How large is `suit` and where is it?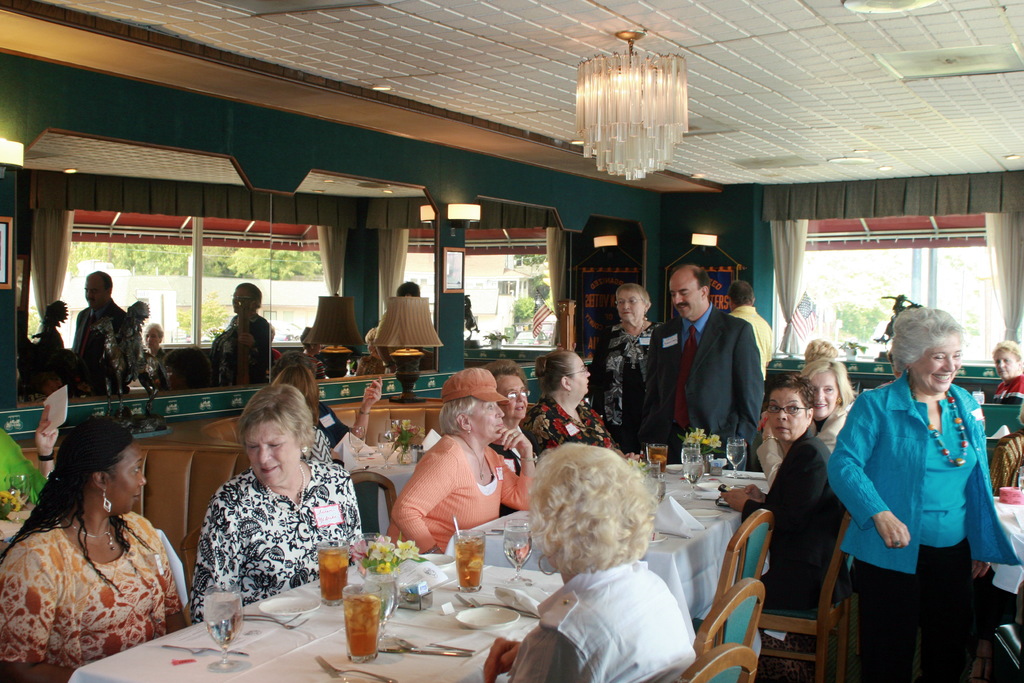
Bounding box: rect(658, 270, 781, 469).
